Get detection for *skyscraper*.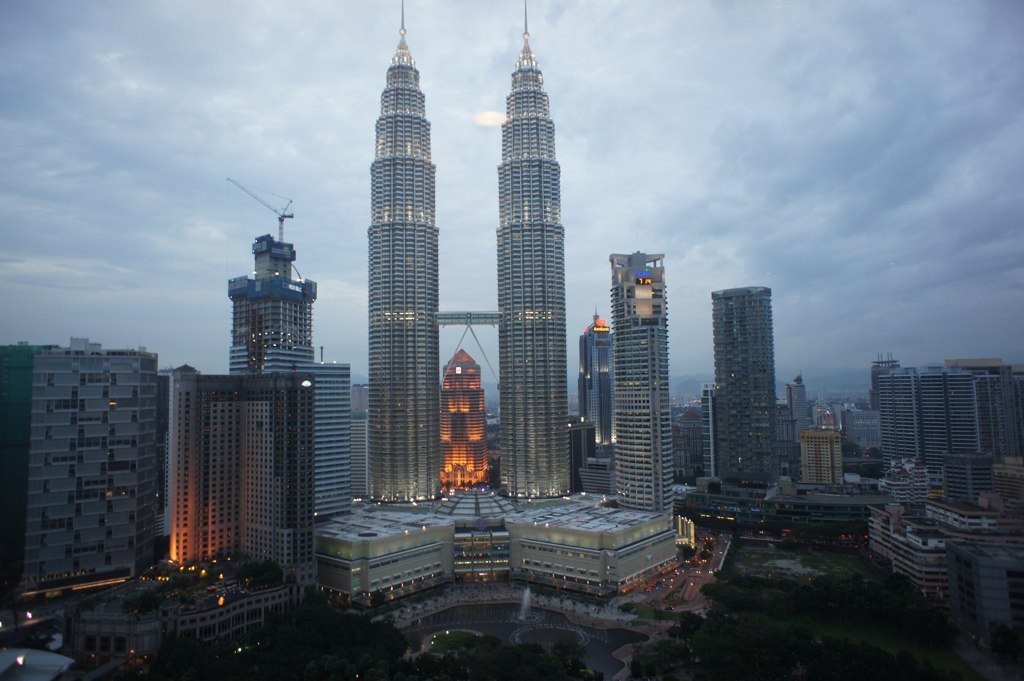
Detection: crop(796, 427, 843, 485).
